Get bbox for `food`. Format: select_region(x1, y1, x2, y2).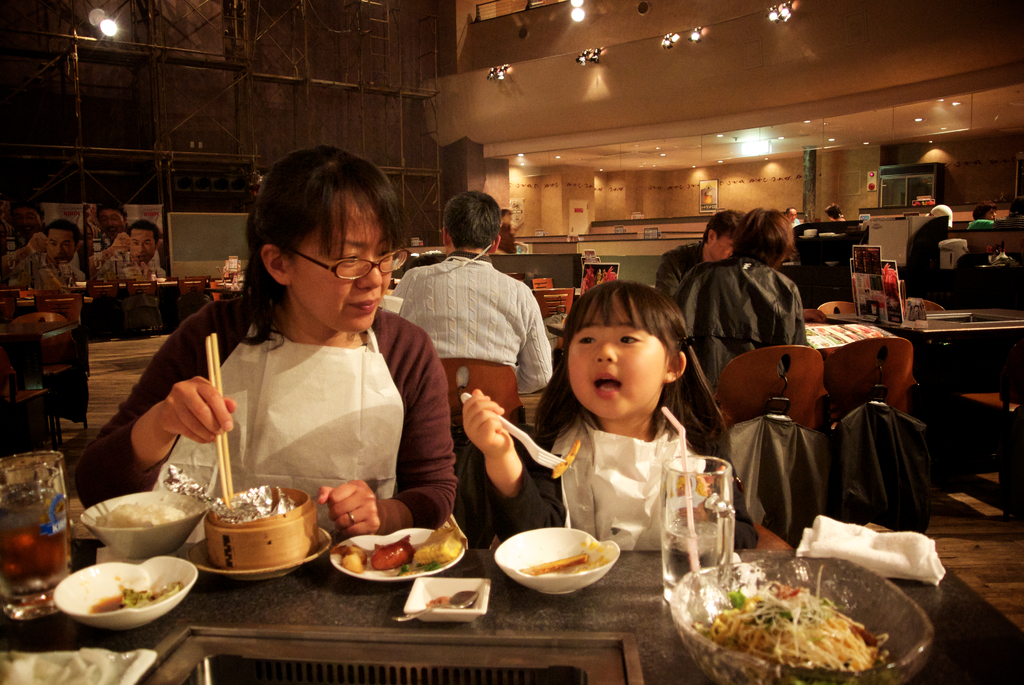
select_region(325, 512, 468, 581).
